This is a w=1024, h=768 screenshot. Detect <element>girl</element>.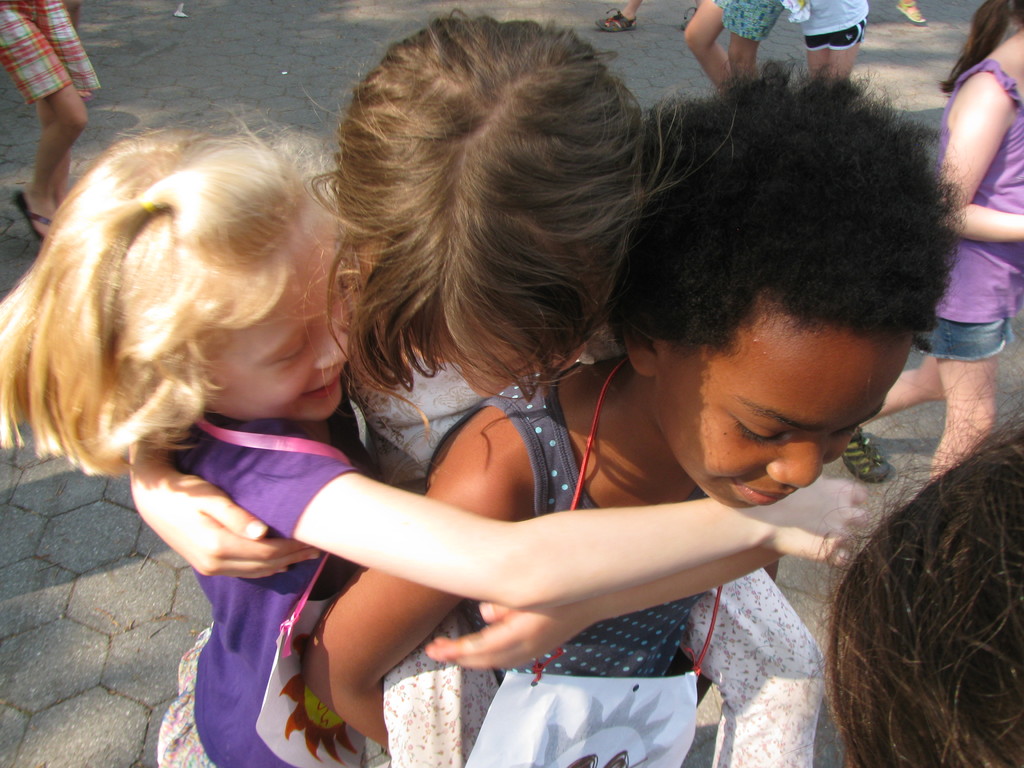
(x1=680, y1=0, x2=779, y2=88).
